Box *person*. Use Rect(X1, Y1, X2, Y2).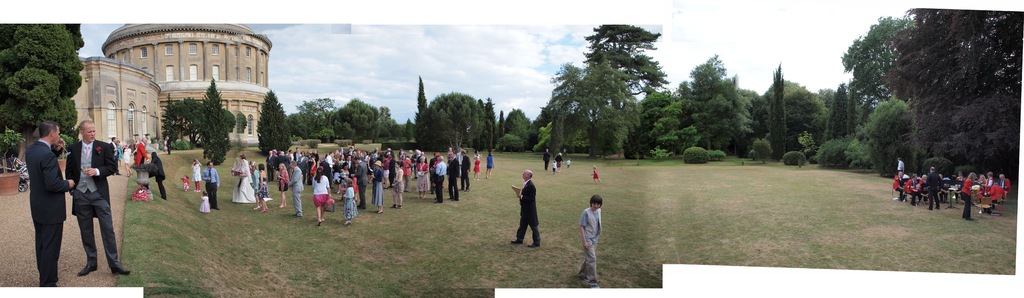
Rect(541, 149, 547, 167).
